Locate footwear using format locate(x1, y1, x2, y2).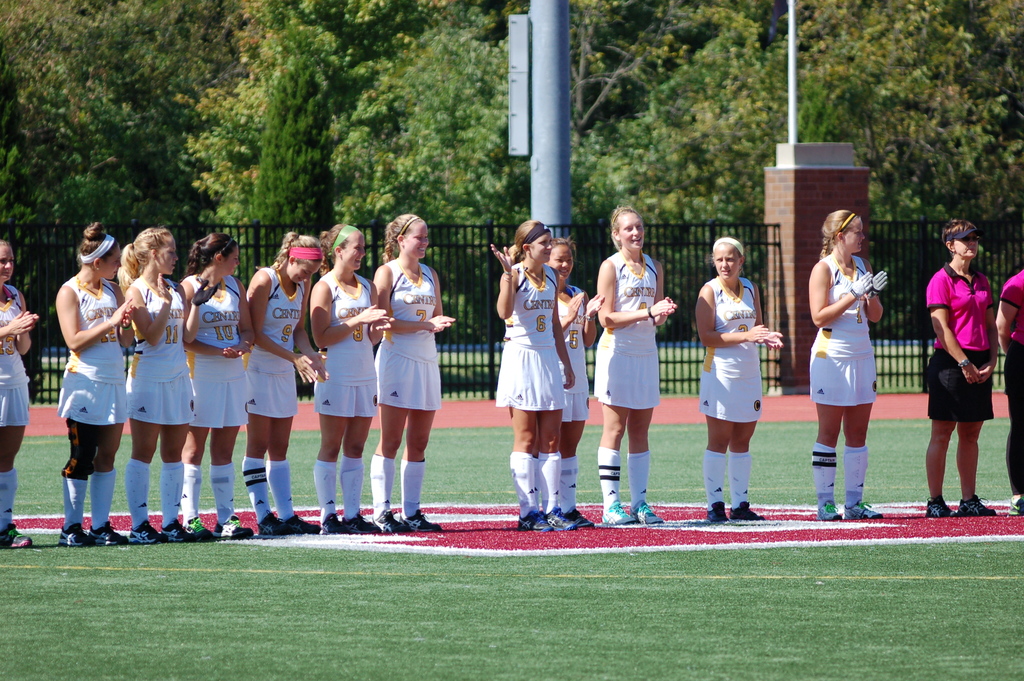
locate(845, 501, 886, 520).
